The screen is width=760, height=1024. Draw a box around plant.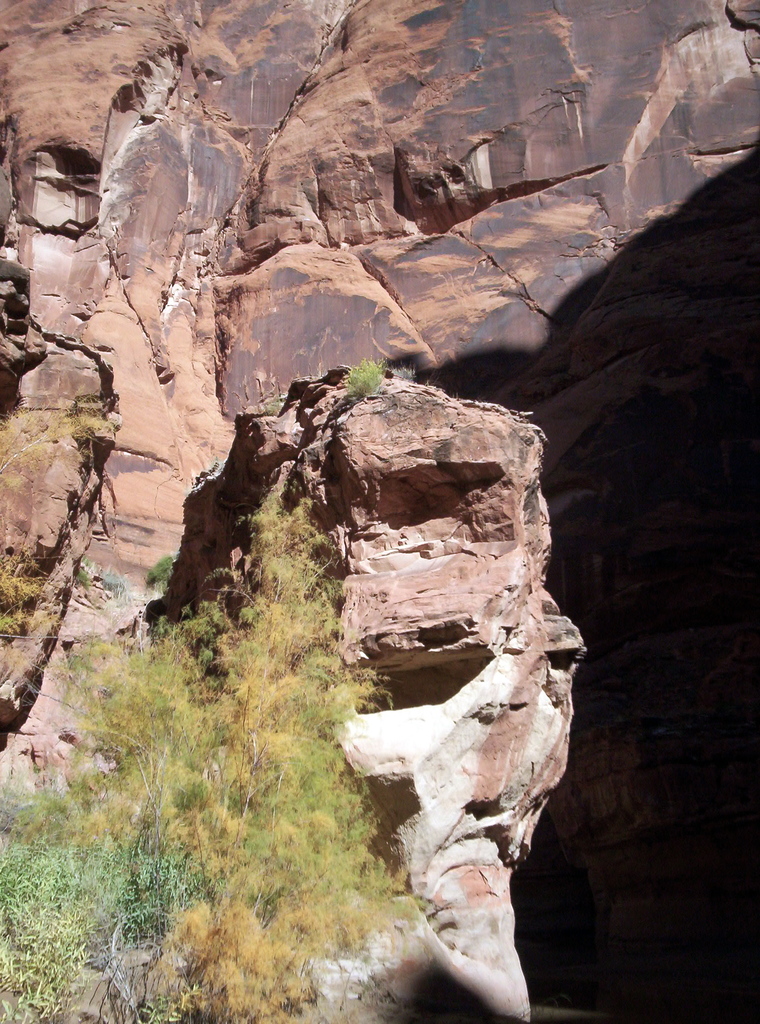
BBox(0, 548, 61, 683).
